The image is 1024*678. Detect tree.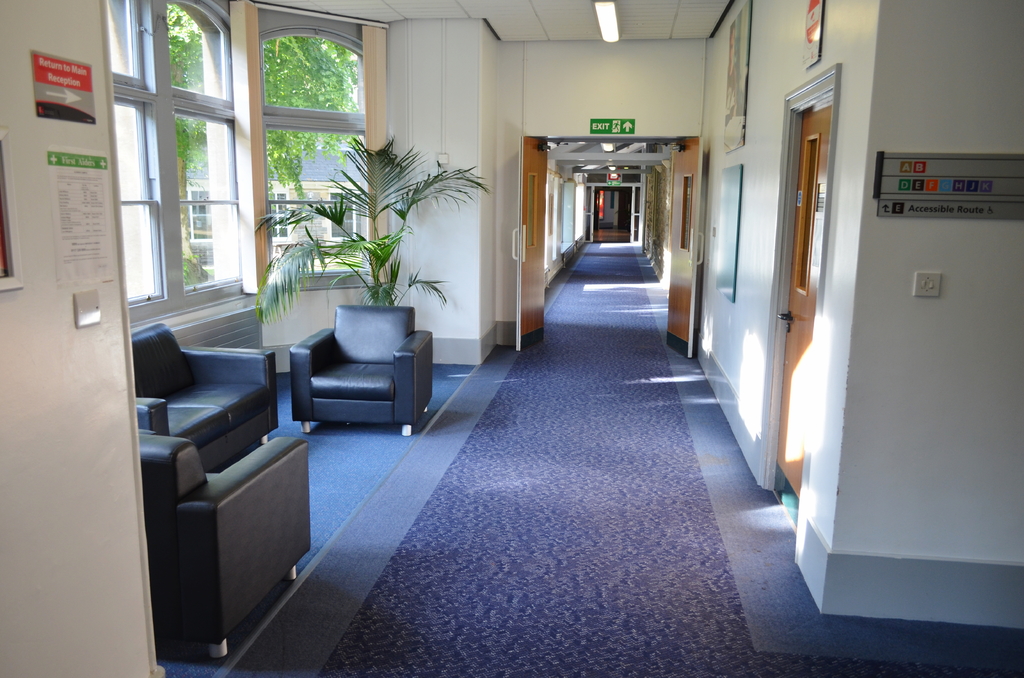
Detection: [x1=162, y1=0, x2=367, y2=273].
